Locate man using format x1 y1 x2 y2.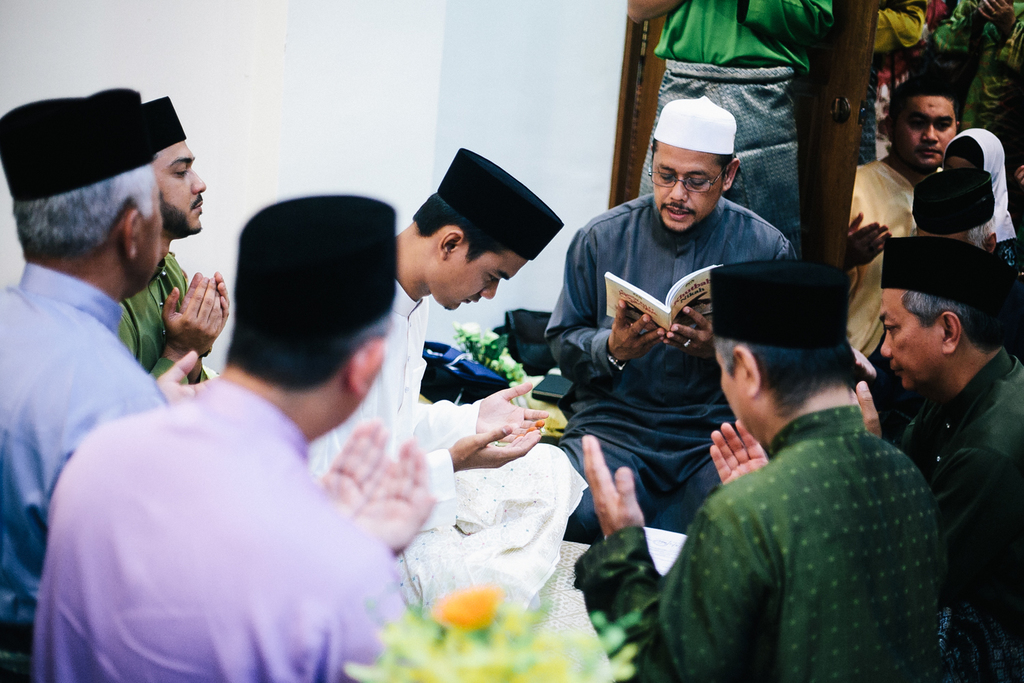
38 187 444 682.
